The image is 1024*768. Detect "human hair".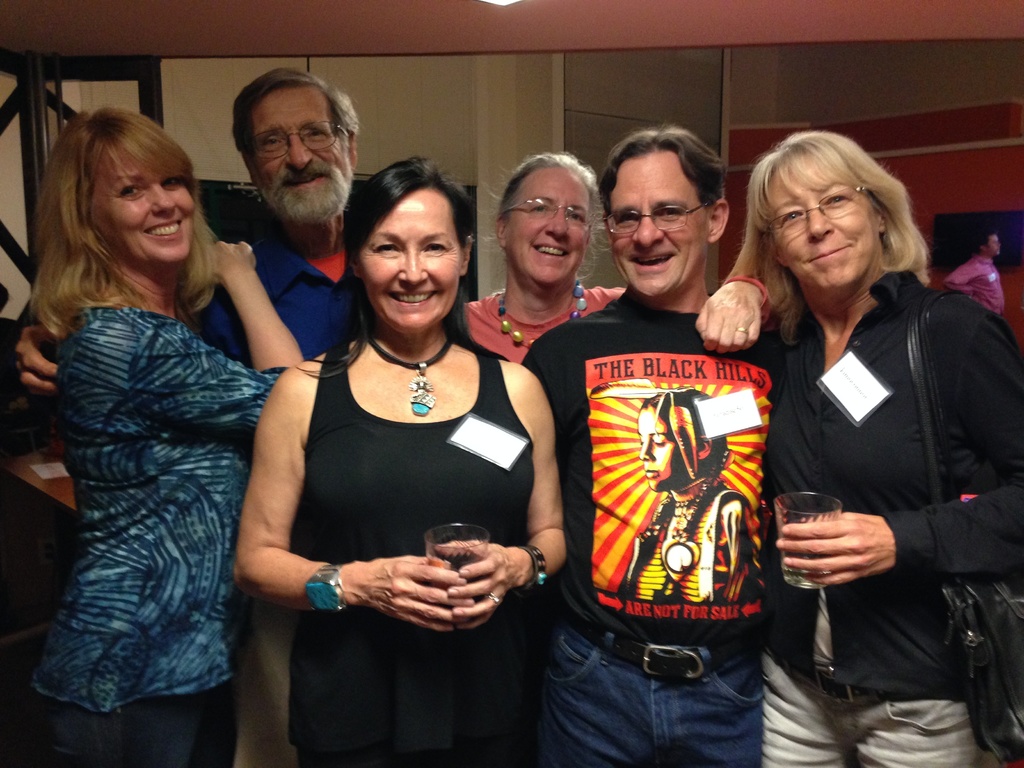
Detection: [232,66,362,169].
